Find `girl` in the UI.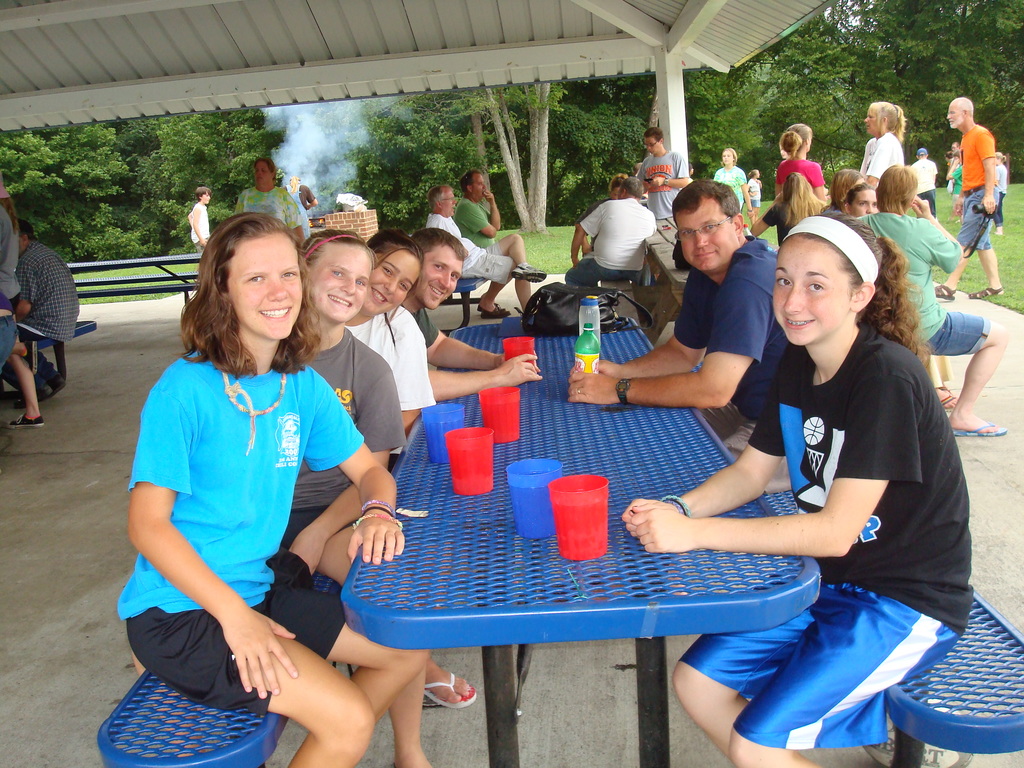
UI element at left=995, top=152, right=1006, bottom=235.
